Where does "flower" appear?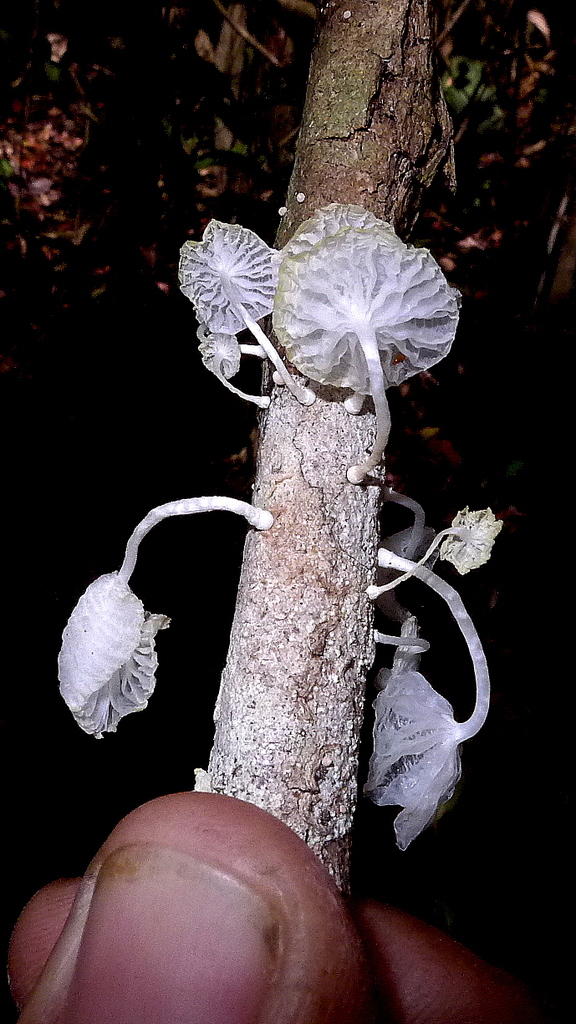
Appears at Rect(176, 216, 316, 405).
